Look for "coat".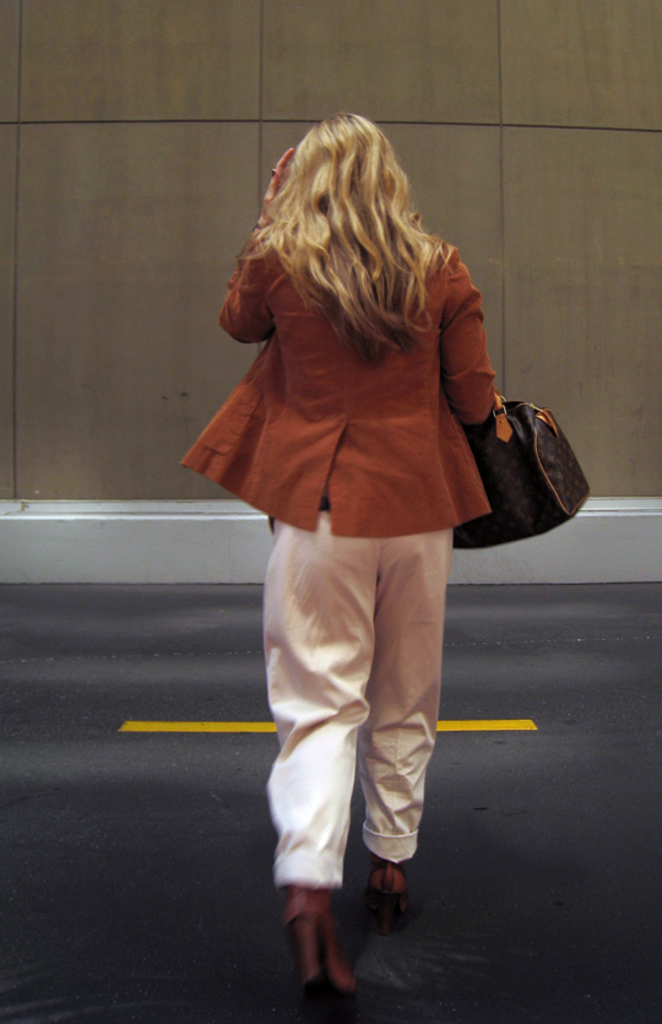
Found: bbox=[194, 159, 539, 544].
